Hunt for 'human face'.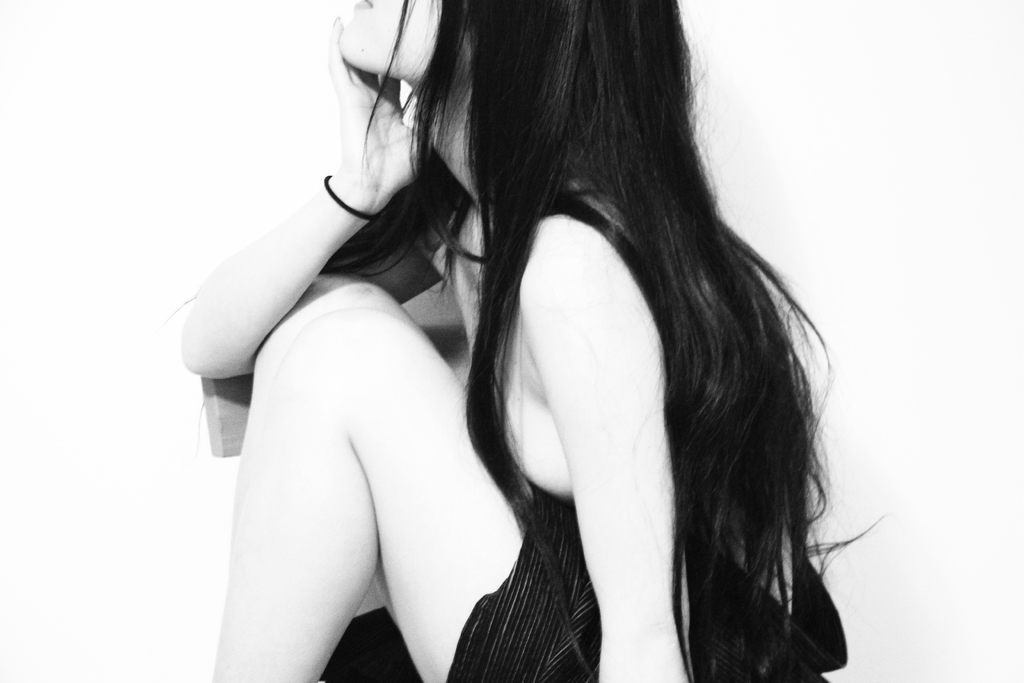
Hunted down at x1=332, y1=0, x2=453, y2=81.
